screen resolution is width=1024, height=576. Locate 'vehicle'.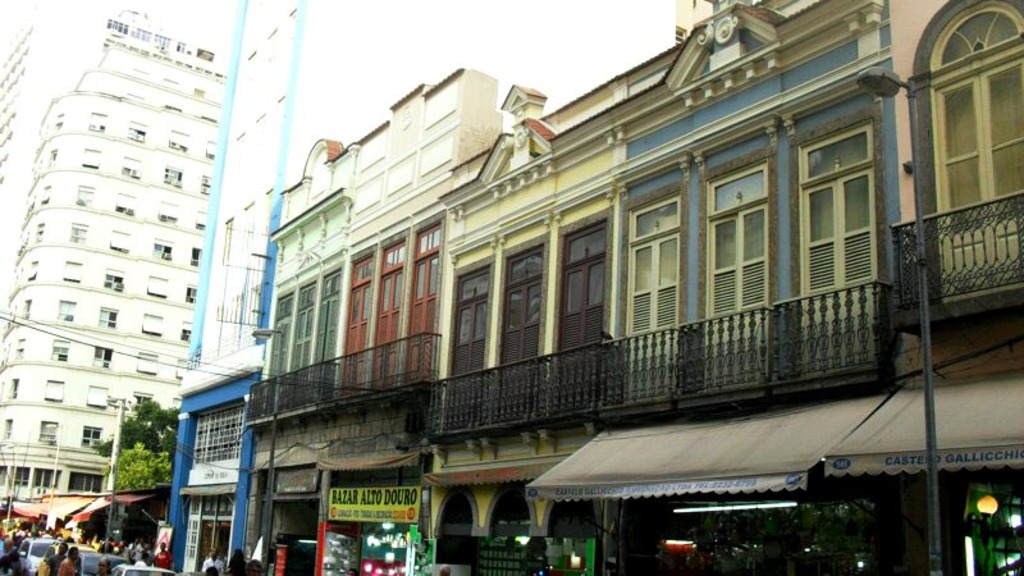
Rect(18, 534, 61, 568).
